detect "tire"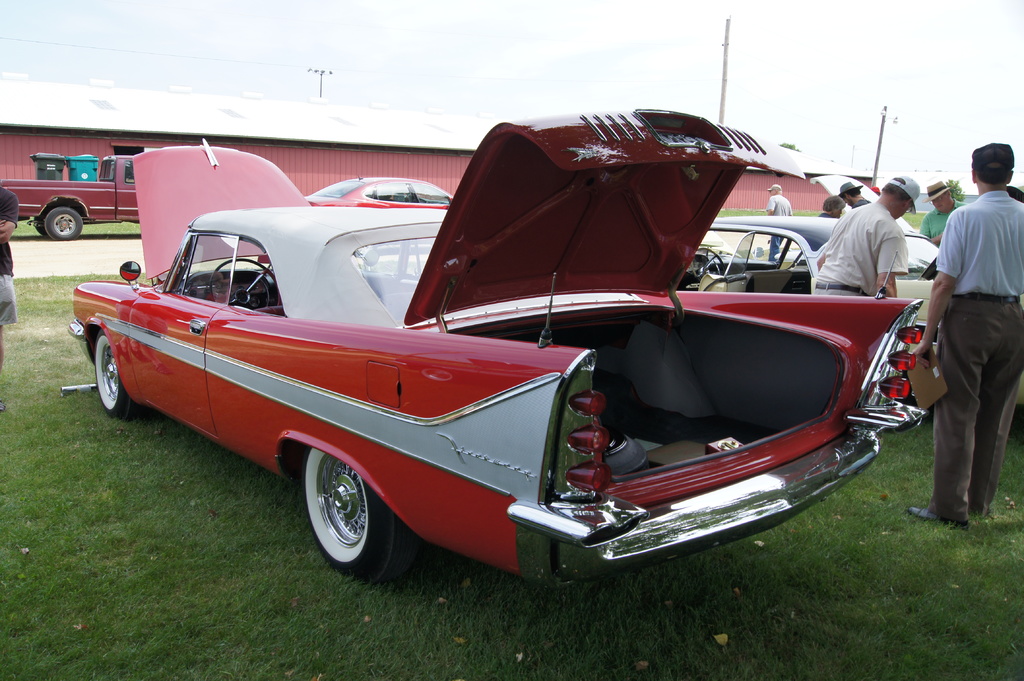
pyautogui.locateOnScreen(300, 464, 381, 576)
